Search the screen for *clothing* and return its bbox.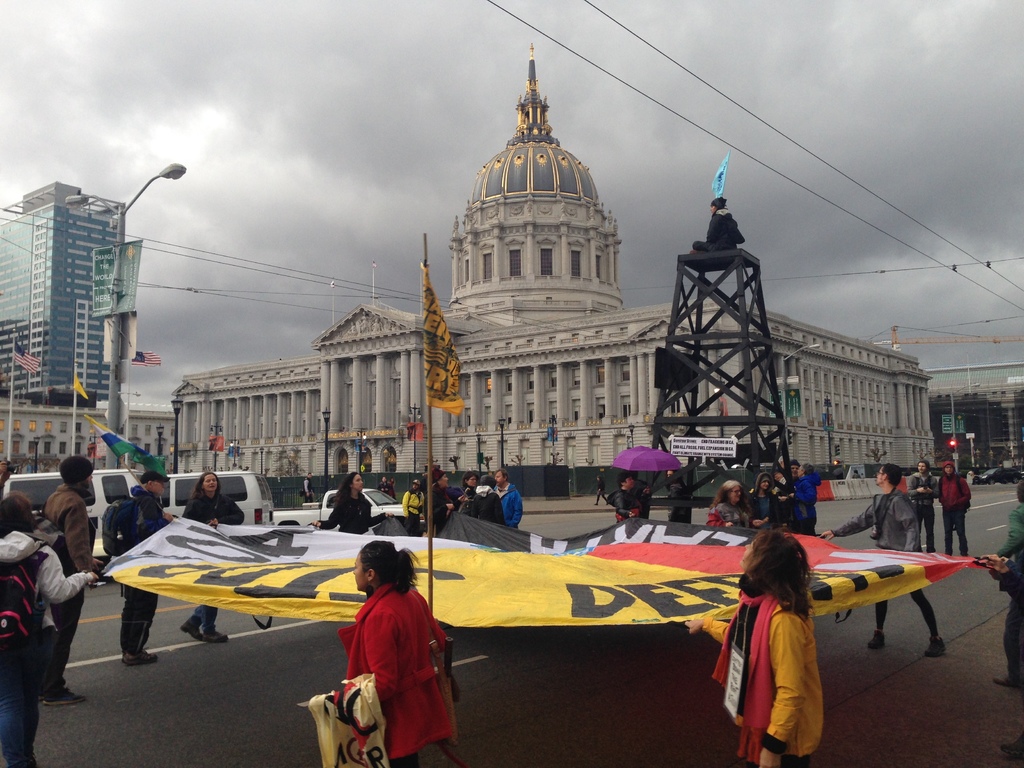
Found: locate(41, 495, 98, 662).
